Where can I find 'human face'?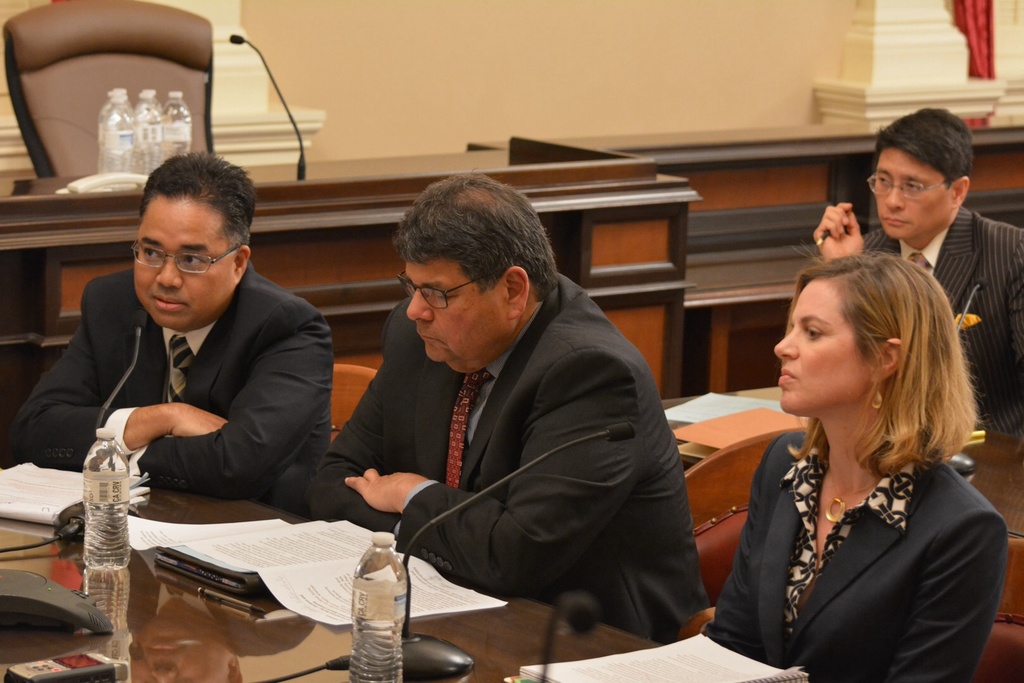
You can find it at detection(405, 262, 514, 378).
